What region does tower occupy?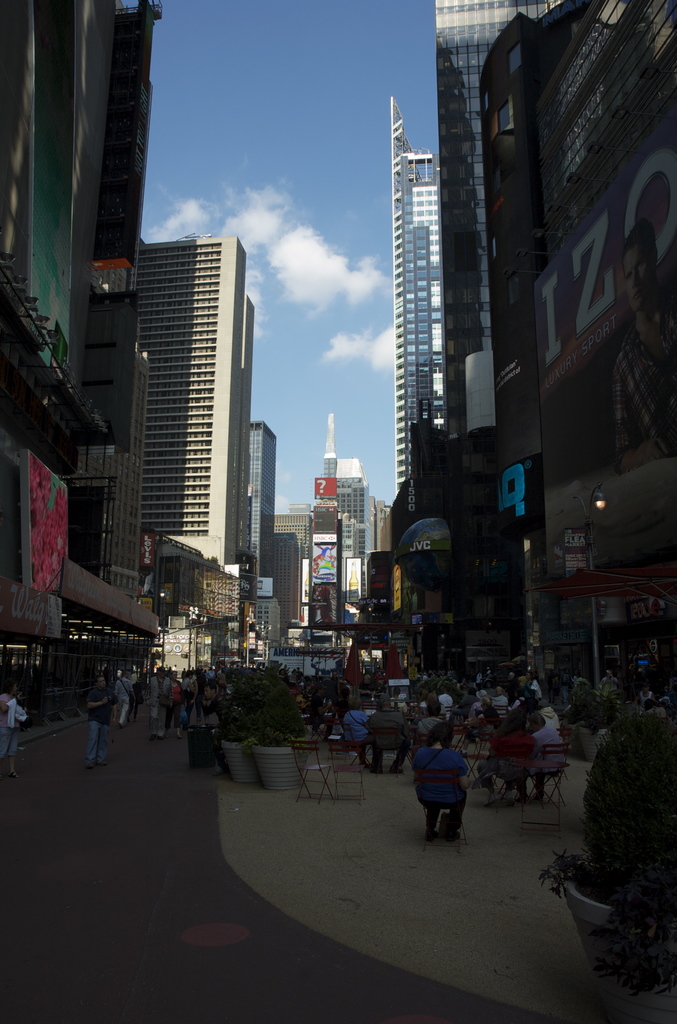
(left=136, top=235, right=249, bottom=569).
